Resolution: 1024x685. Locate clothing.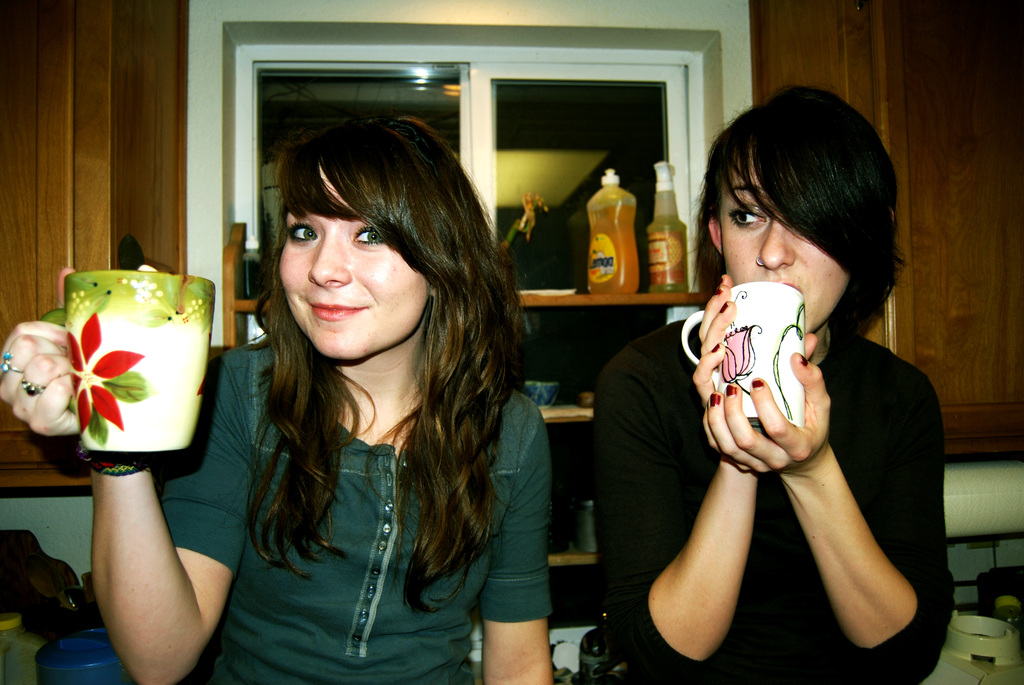
x1=600 y1=319 x2=963 y2=684.
